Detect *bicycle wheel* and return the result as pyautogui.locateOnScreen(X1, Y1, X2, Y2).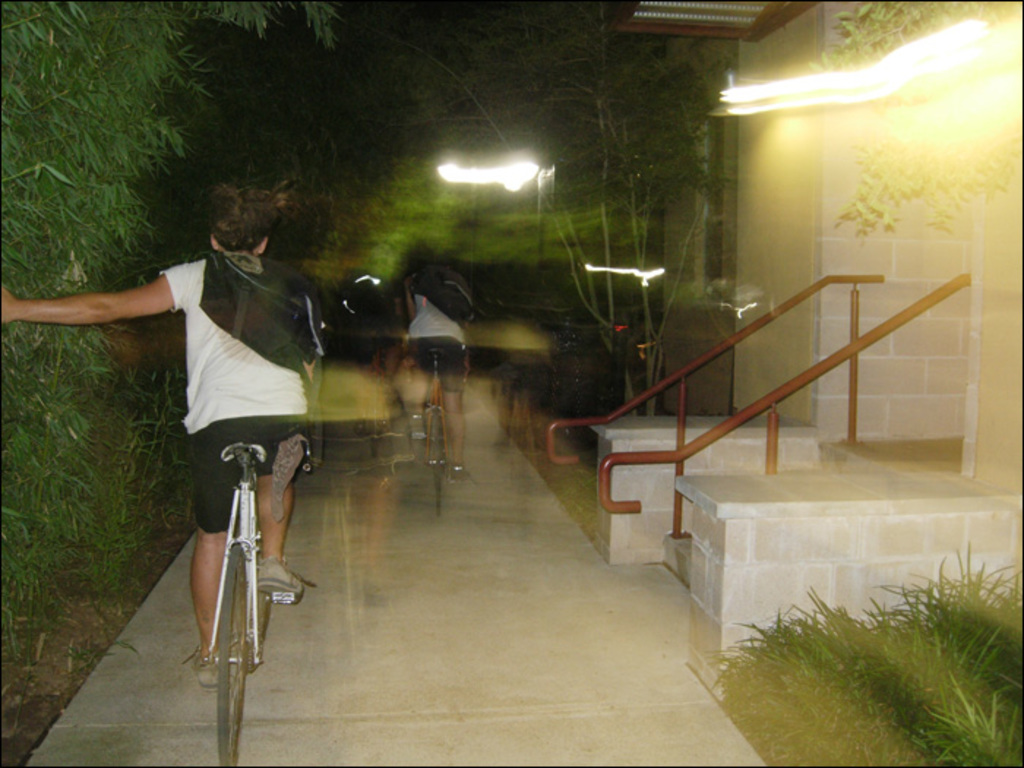
pyautogui.locateOnScreen(214, 537, 252, 767).
